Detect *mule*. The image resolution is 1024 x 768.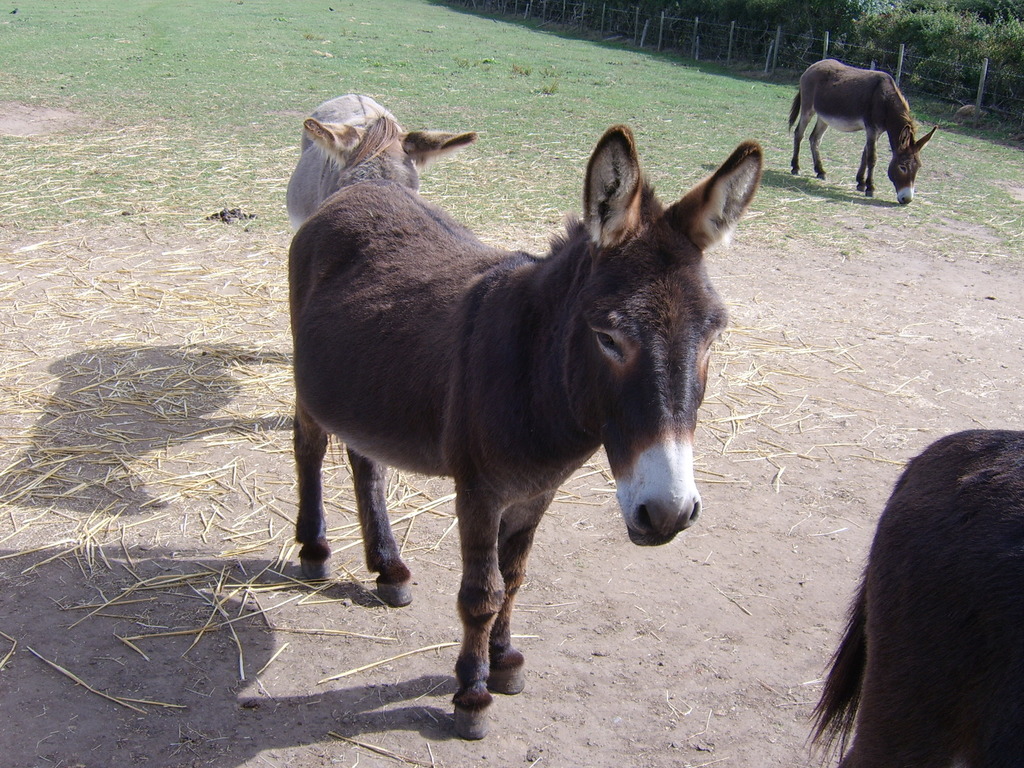
bbox=(290, 128, 761, 737).
